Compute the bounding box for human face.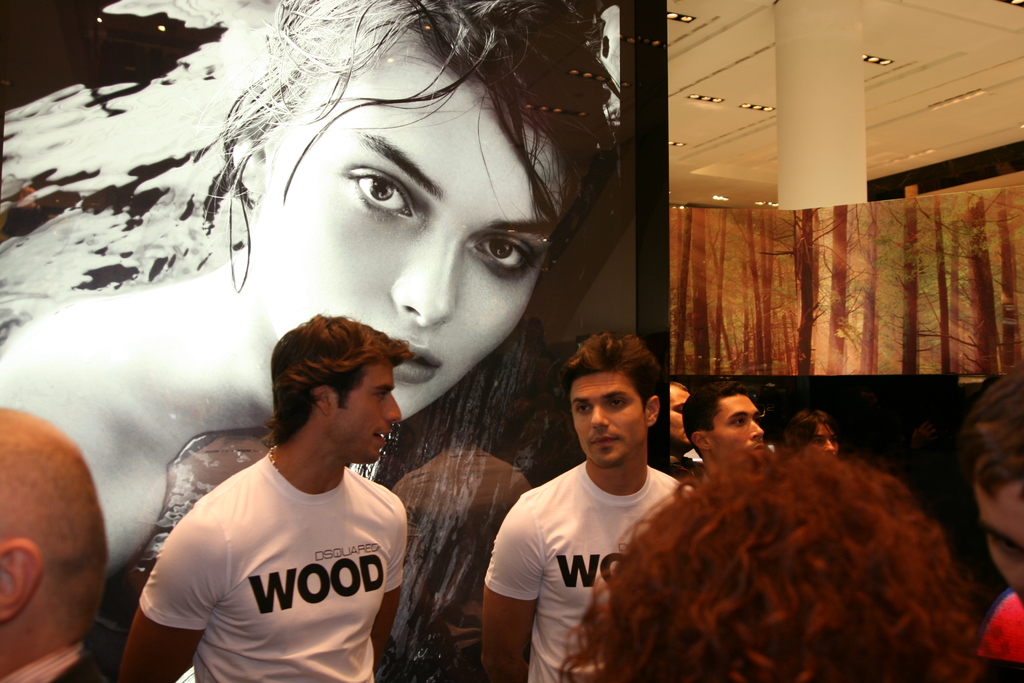
<box>704,391,767,466</box>.
